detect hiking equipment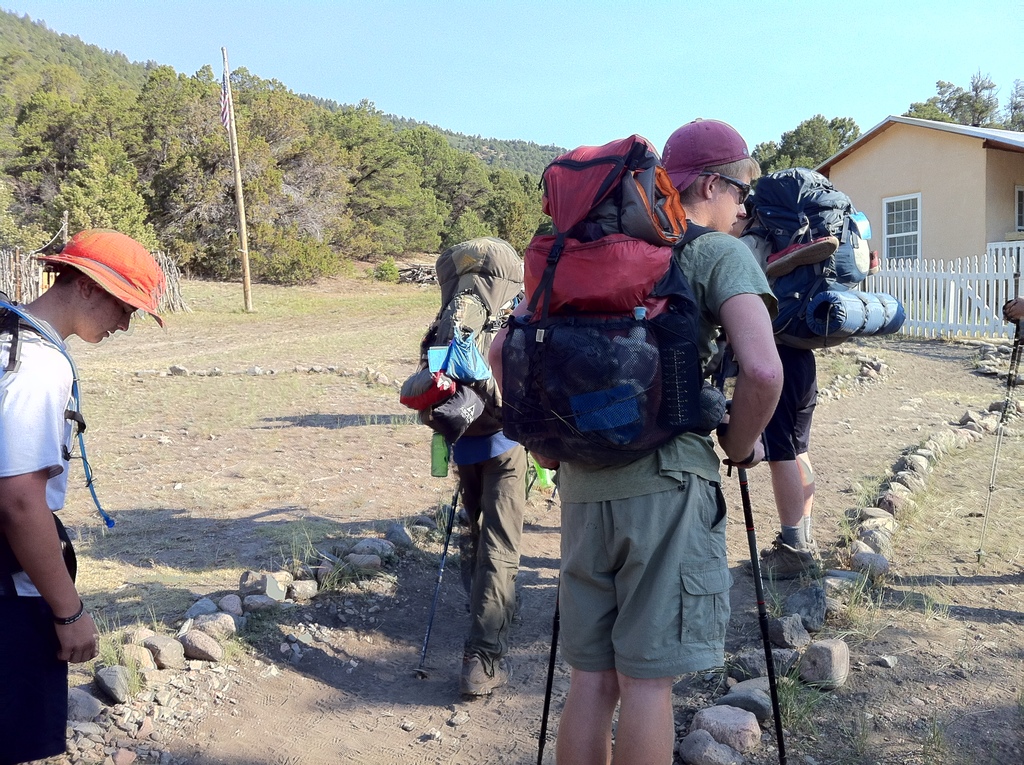
{"x1": 403, "y1": 472, "x2": 461, "y2": 687}
